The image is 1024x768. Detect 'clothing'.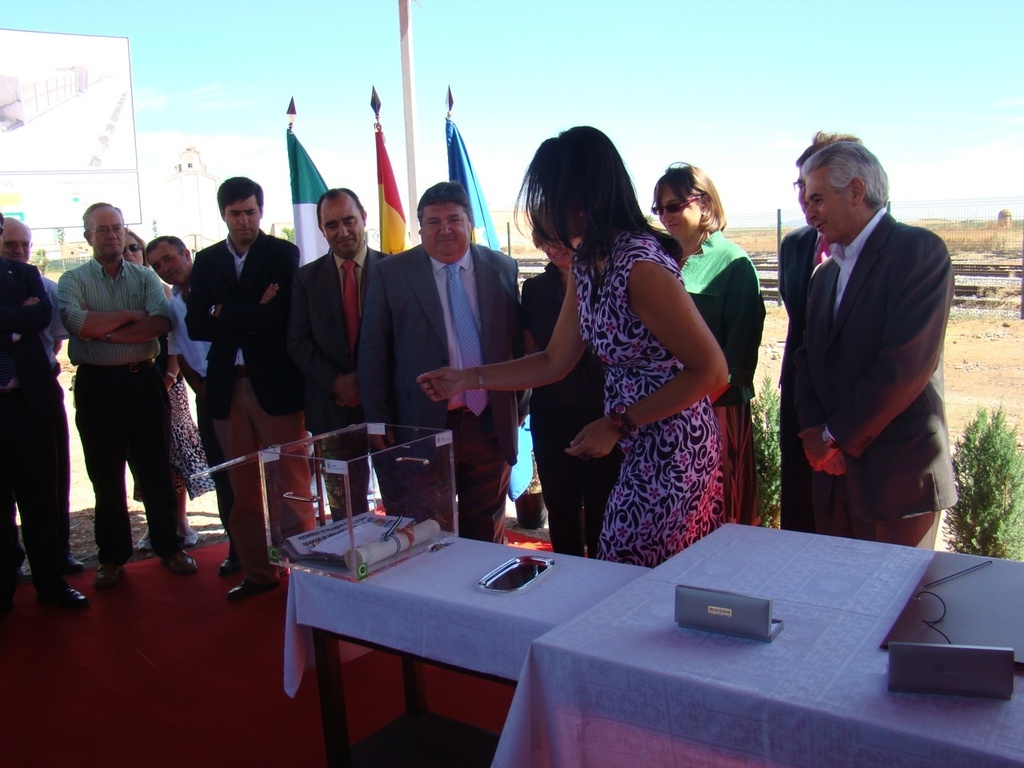
Detection: BBox(52, 217, 184, 530).
